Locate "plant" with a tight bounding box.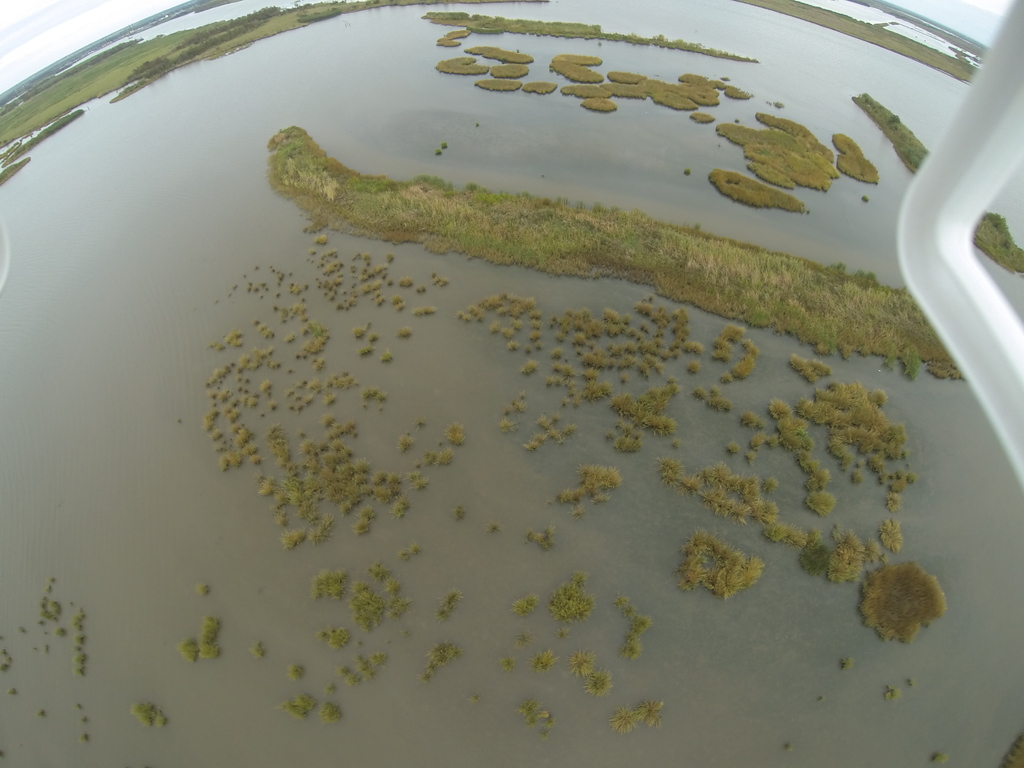
(x1=198, y1=618, x2=222, y2=658).
